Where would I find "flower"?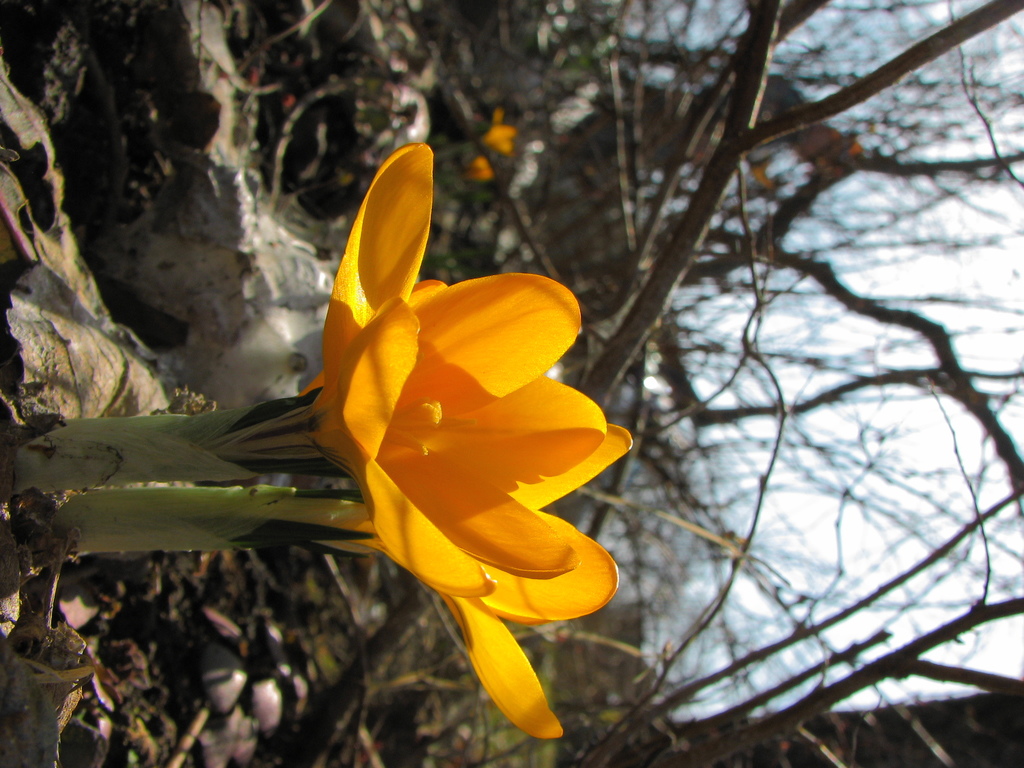
At <bbox>218, 135, 586, 666</bbox>.
